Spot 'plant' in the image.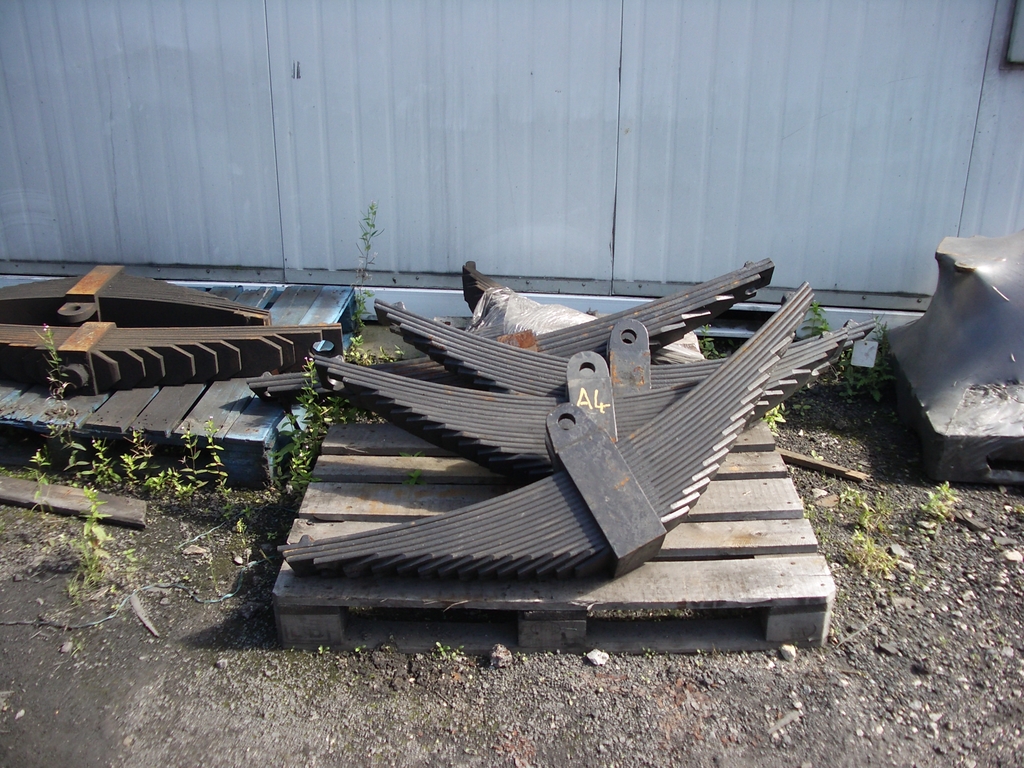
'plant' found at select_region(273, 355, 344, 491).
